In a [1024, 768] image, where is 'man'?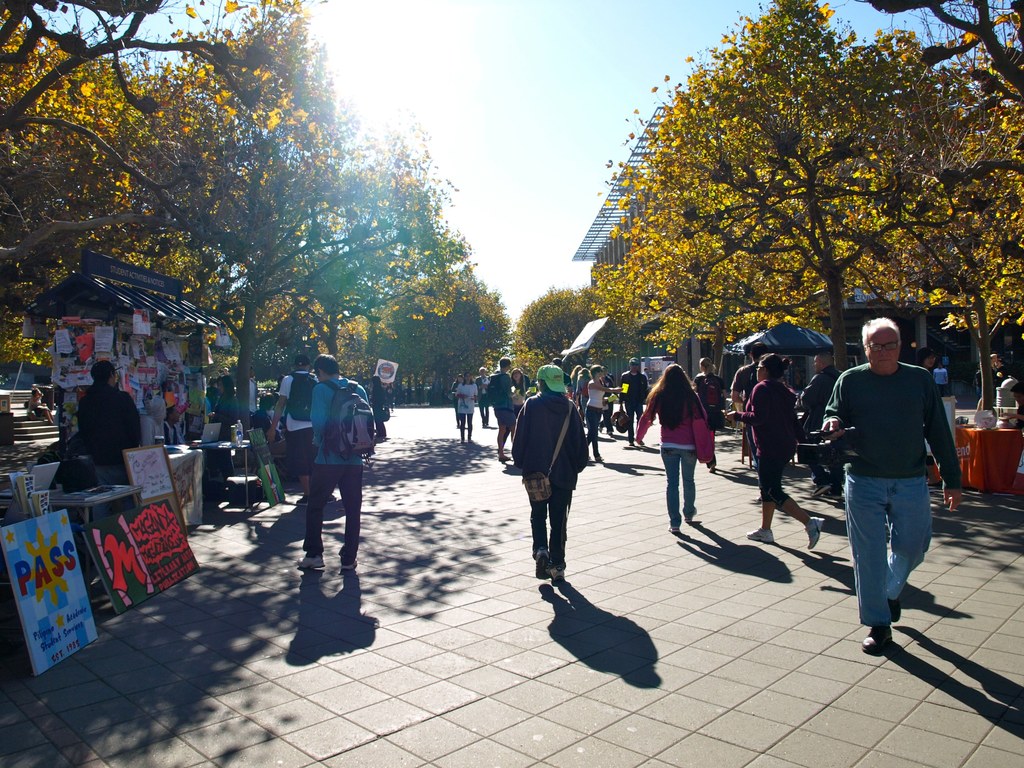
817:317:963:658.
